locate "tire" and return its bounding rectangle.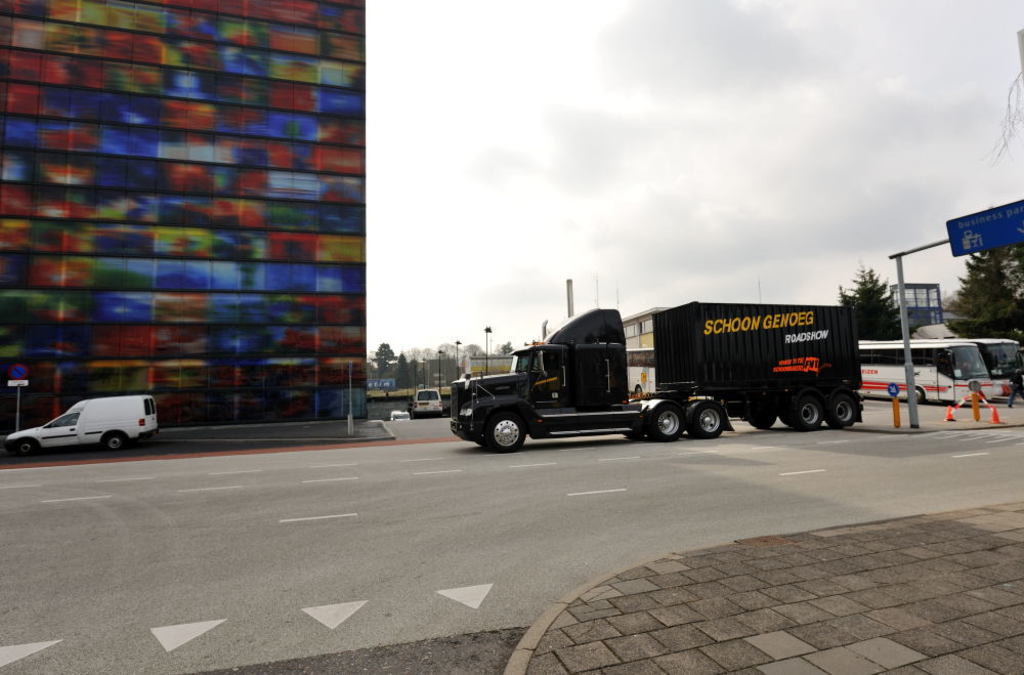
480, 407, 530, 456.
